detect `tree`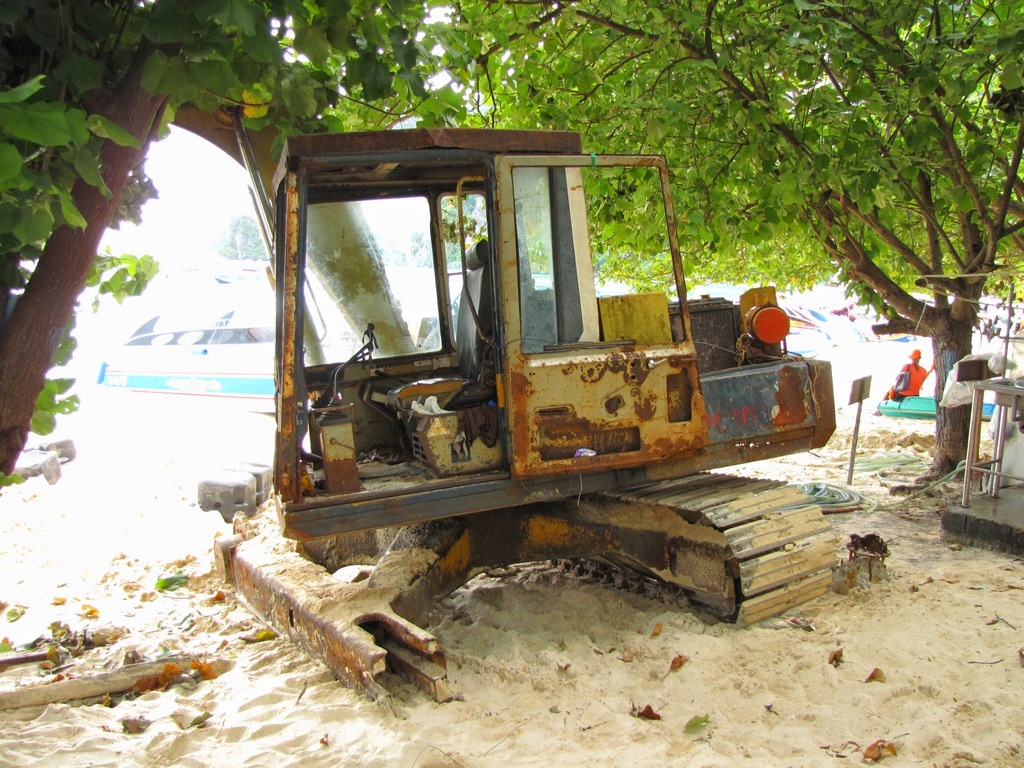
{"left": 0, "top": 0, "right": 464, "bottom": 483}
